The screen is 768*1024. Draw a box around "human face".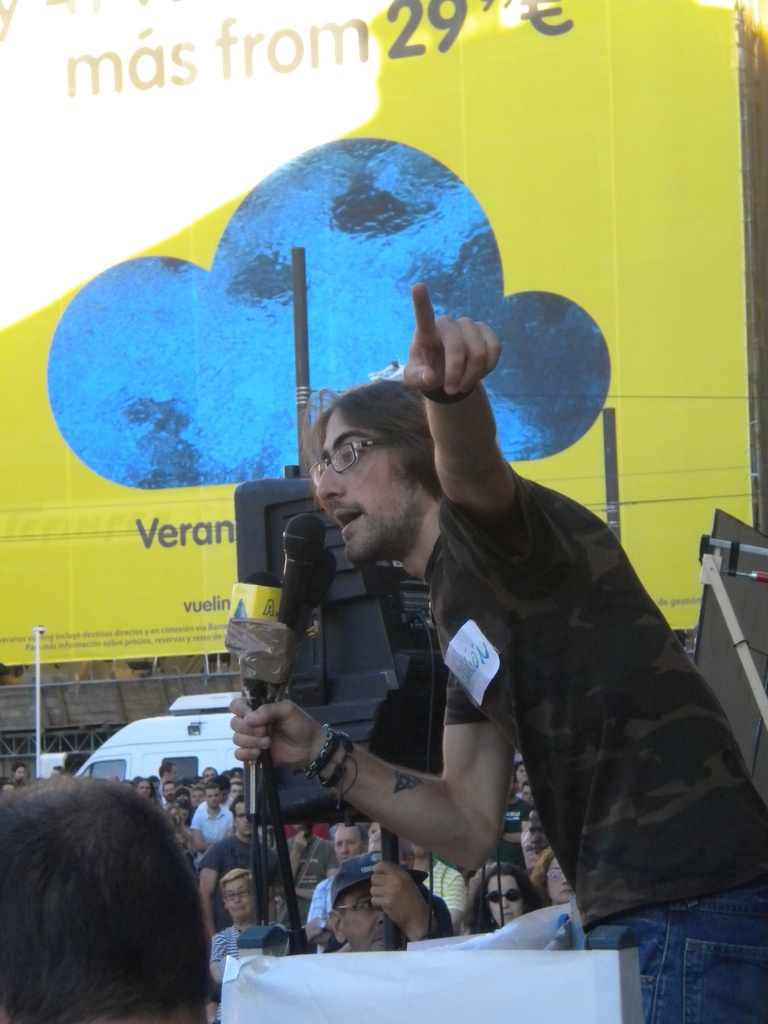
bbox(542, 851, 573, 900).
